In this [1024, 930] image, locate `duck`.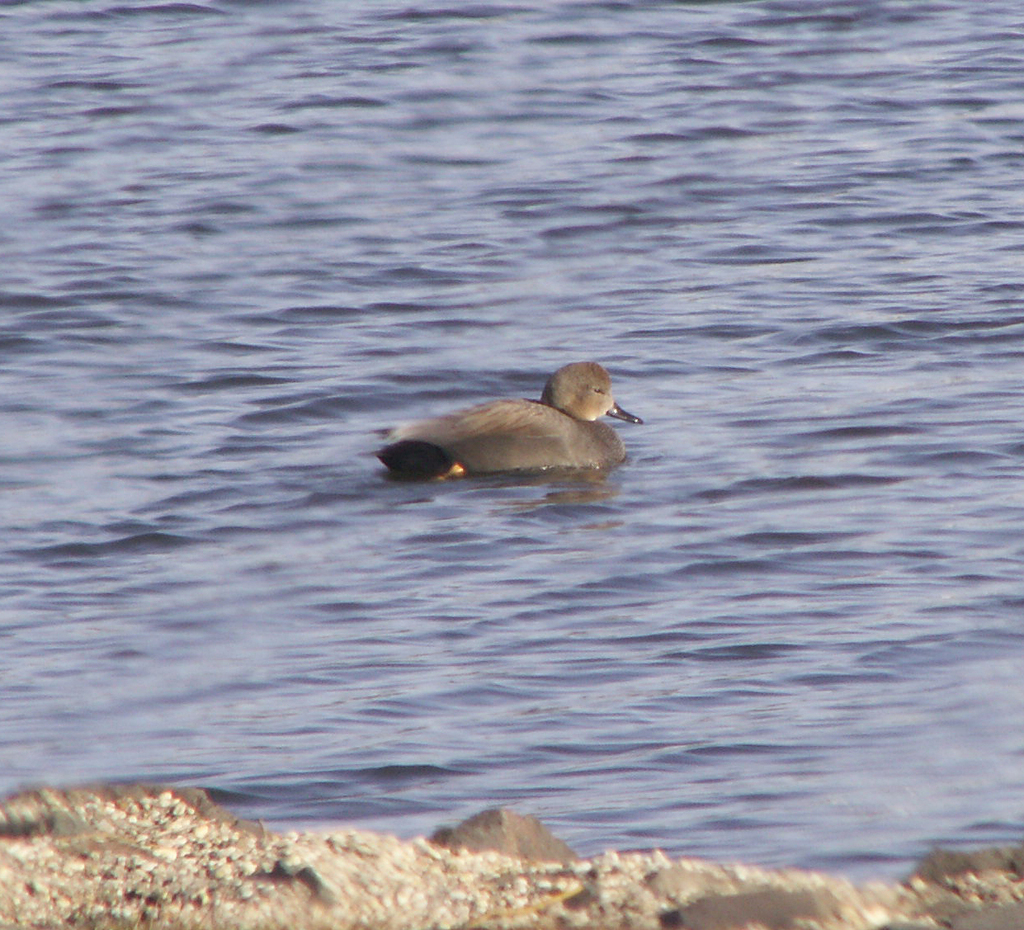
Bounding box: BBox(364, 361, 649, 496).
